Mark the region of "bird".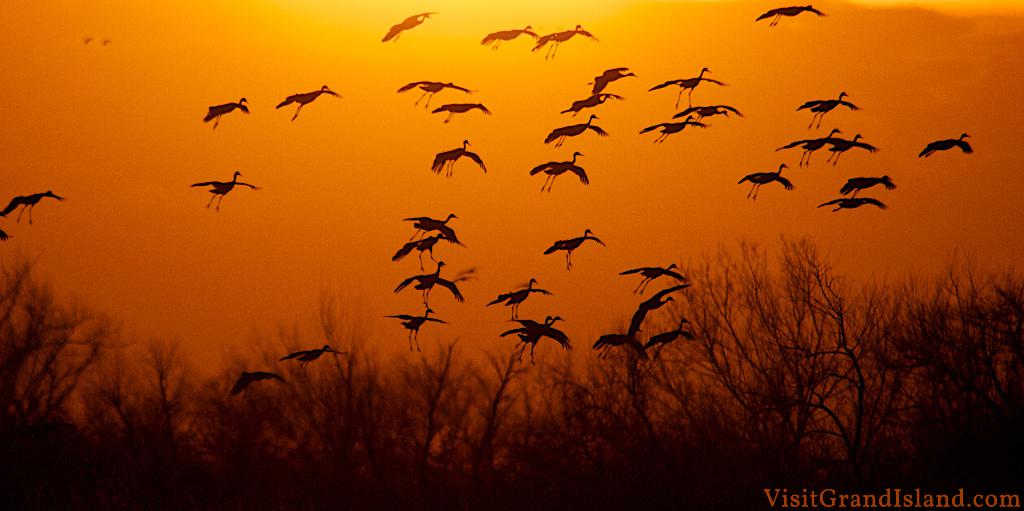
Region: left=556, top=87, right=628, bottom=121.
